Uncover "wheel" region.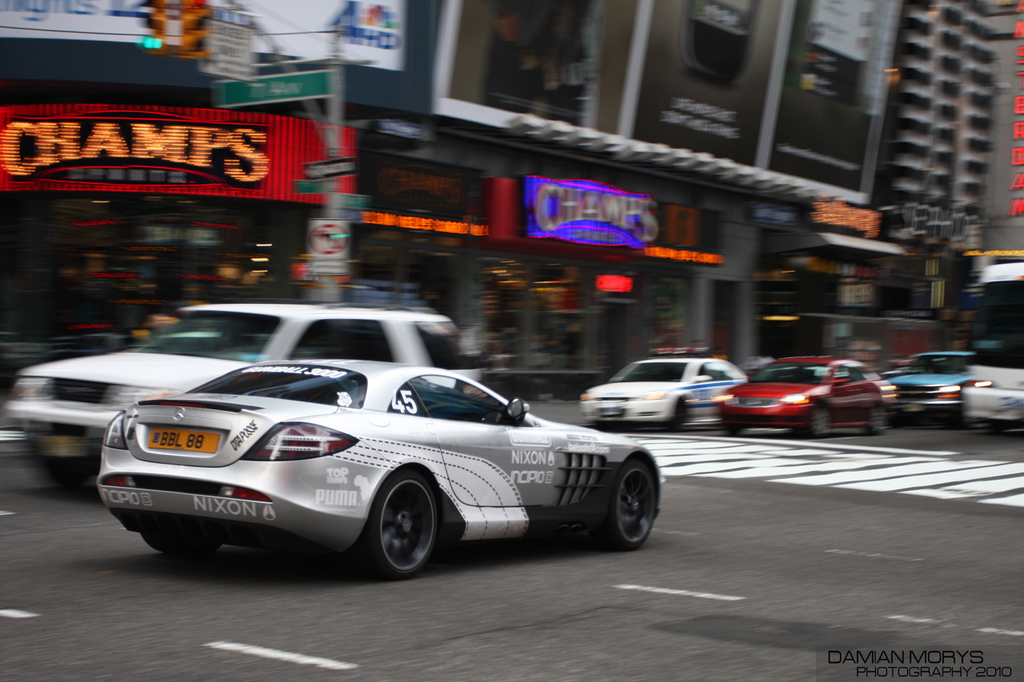
Uncovered: [x1=869, y1=405, x2=892, y2=433].
